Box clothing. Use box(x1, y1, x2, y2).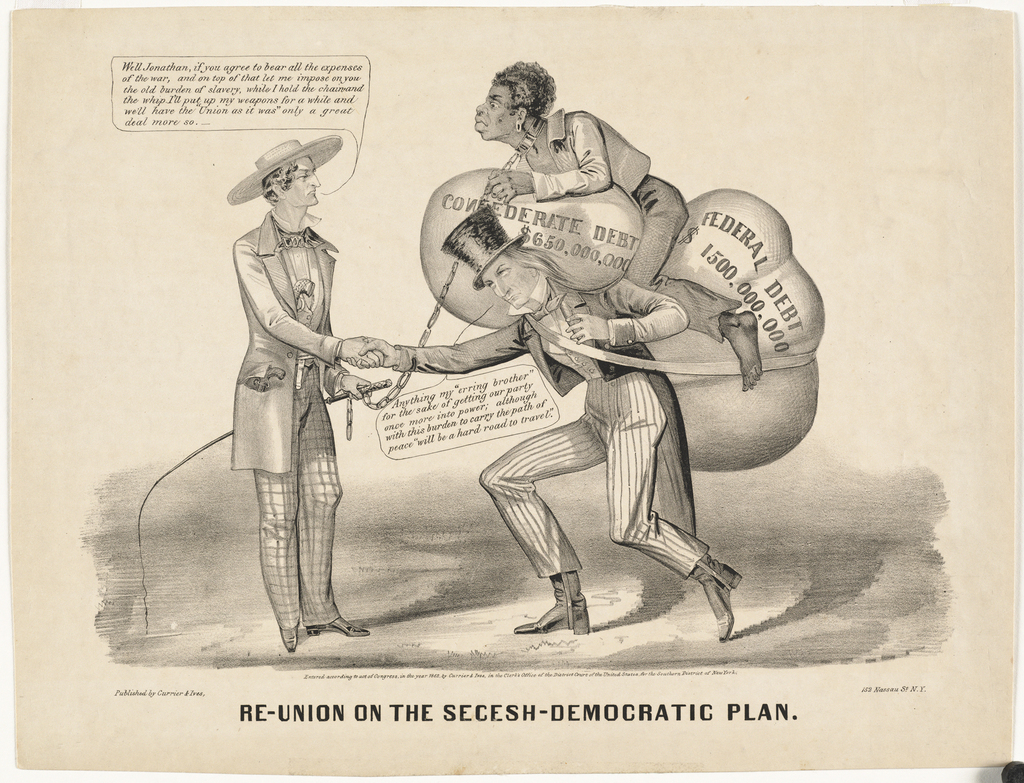
box(393, 257, 708, 583).
